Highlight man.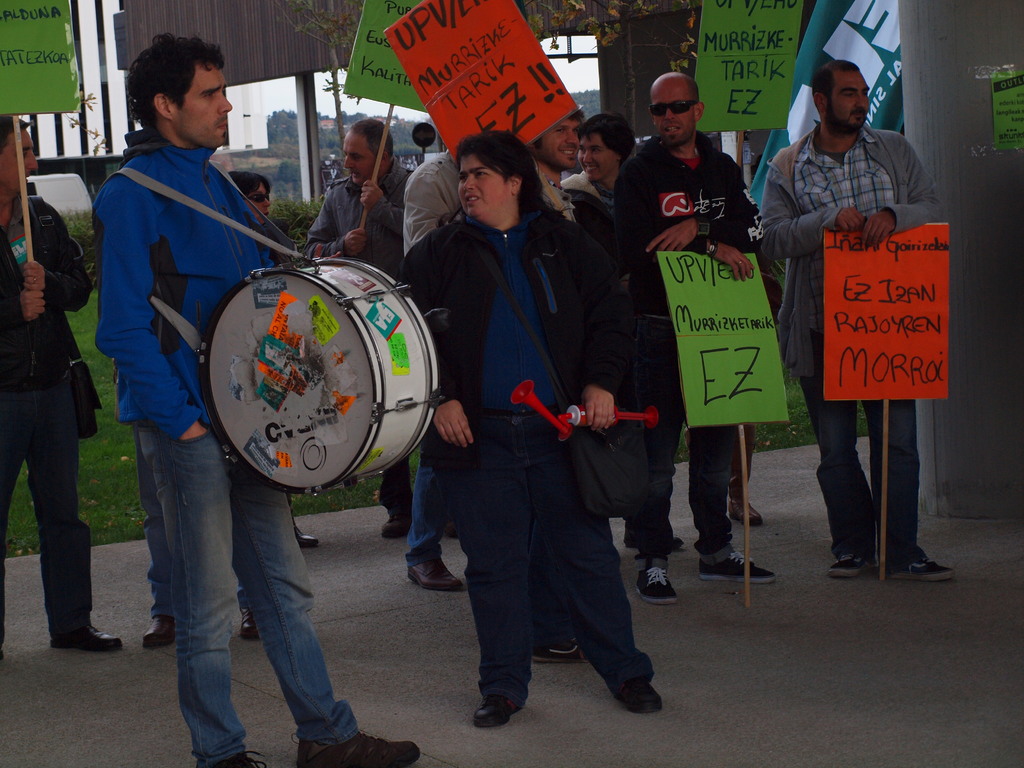
Highlighted region: rect(399, 145, 463, 593).
